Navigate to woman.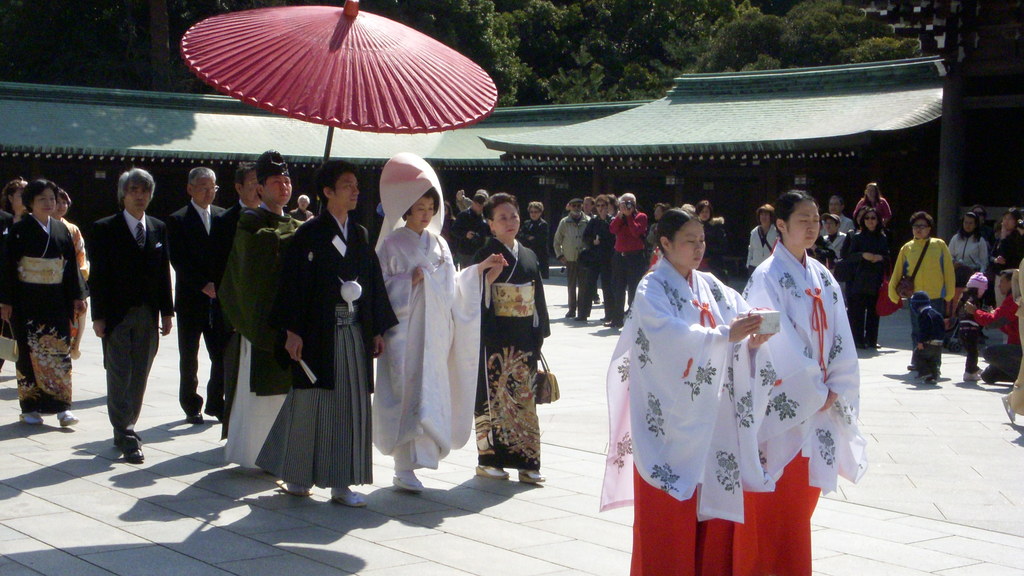
Navigation target: box(362, 149, 516, 491).
